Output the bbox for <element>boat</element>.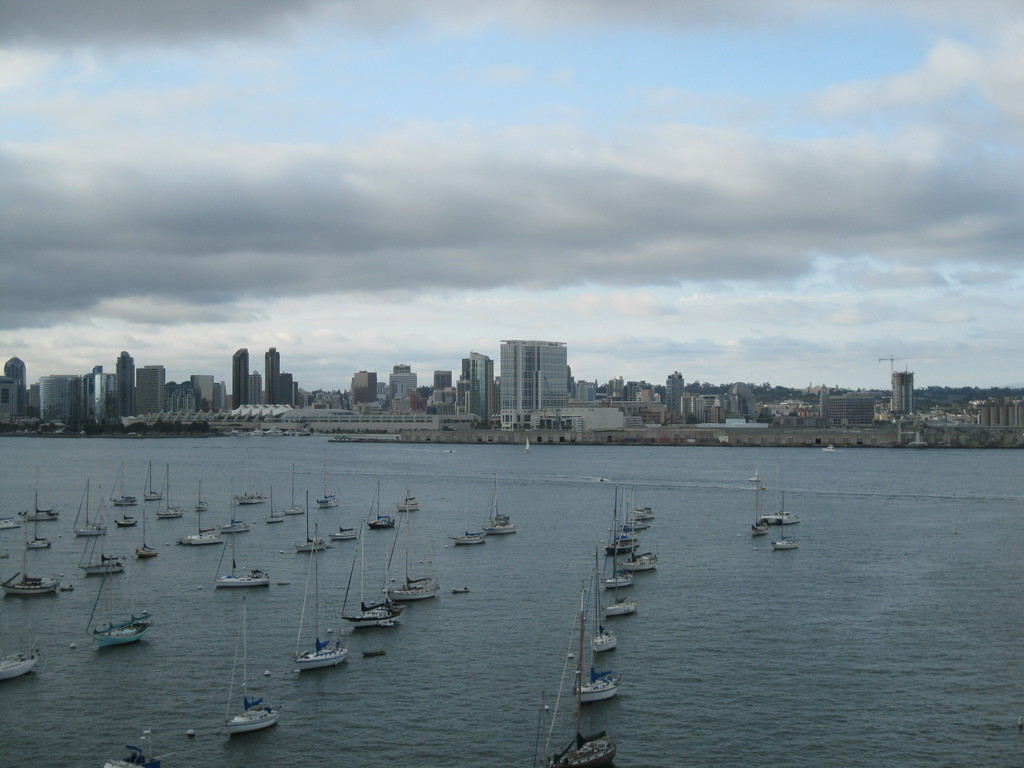
{"left": 747, "top": 490, "right": 775, "bottom": 538}.
